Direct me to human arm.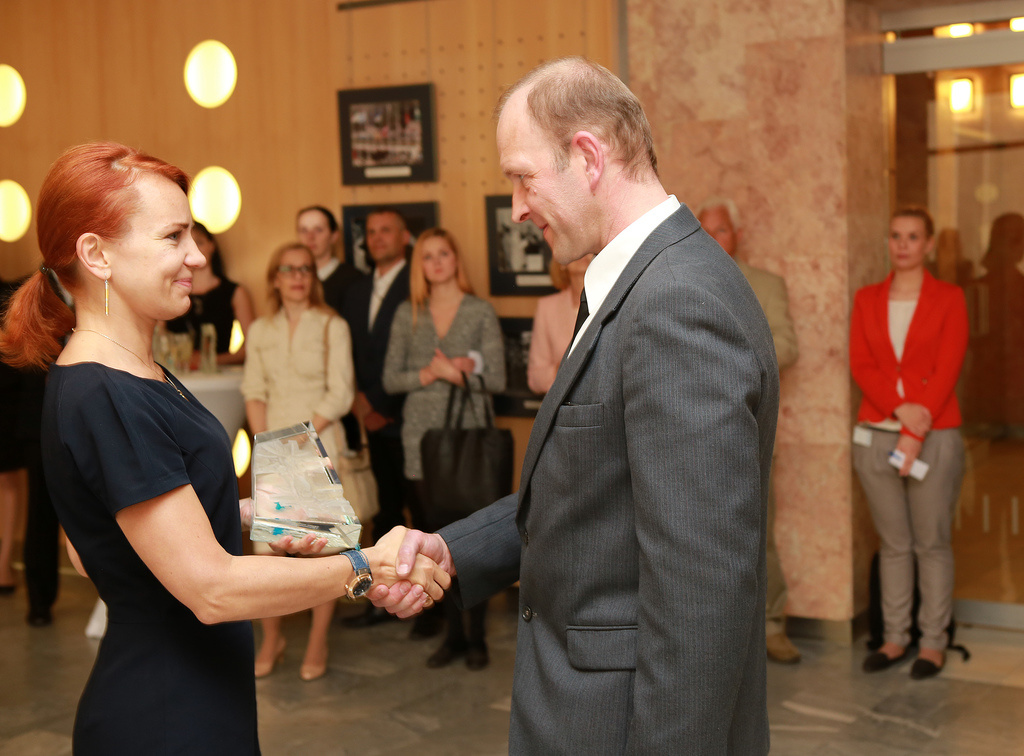
Direction: 383:306:481:394.
